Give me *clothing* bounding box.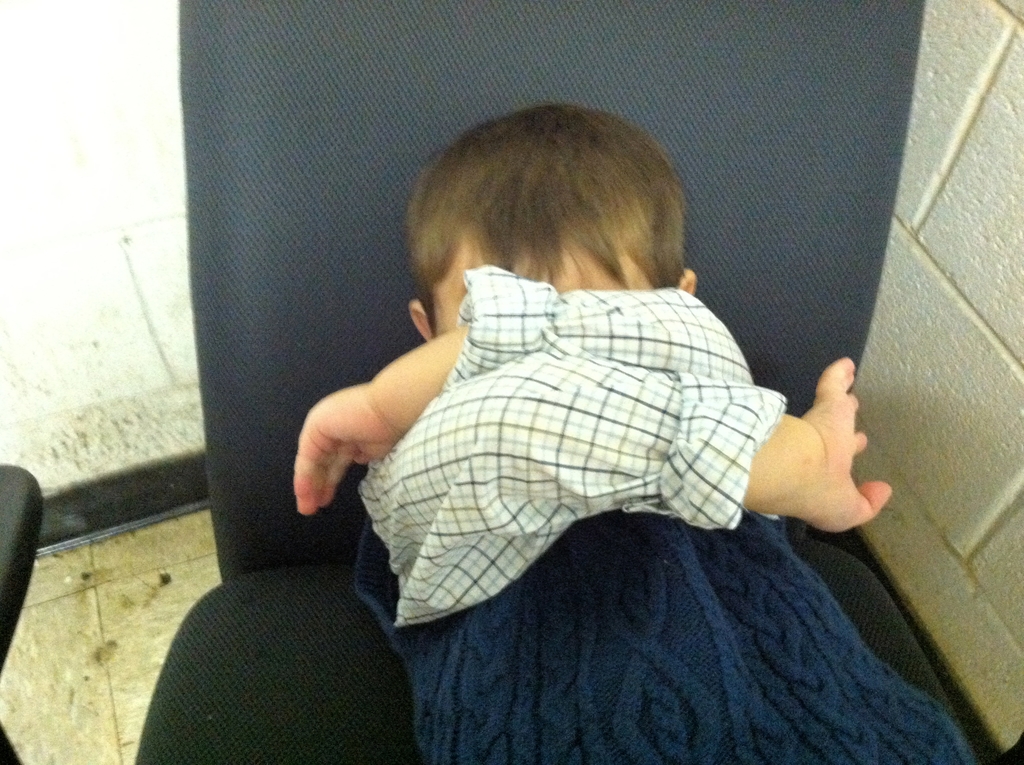
353, 263, 994, 764.
